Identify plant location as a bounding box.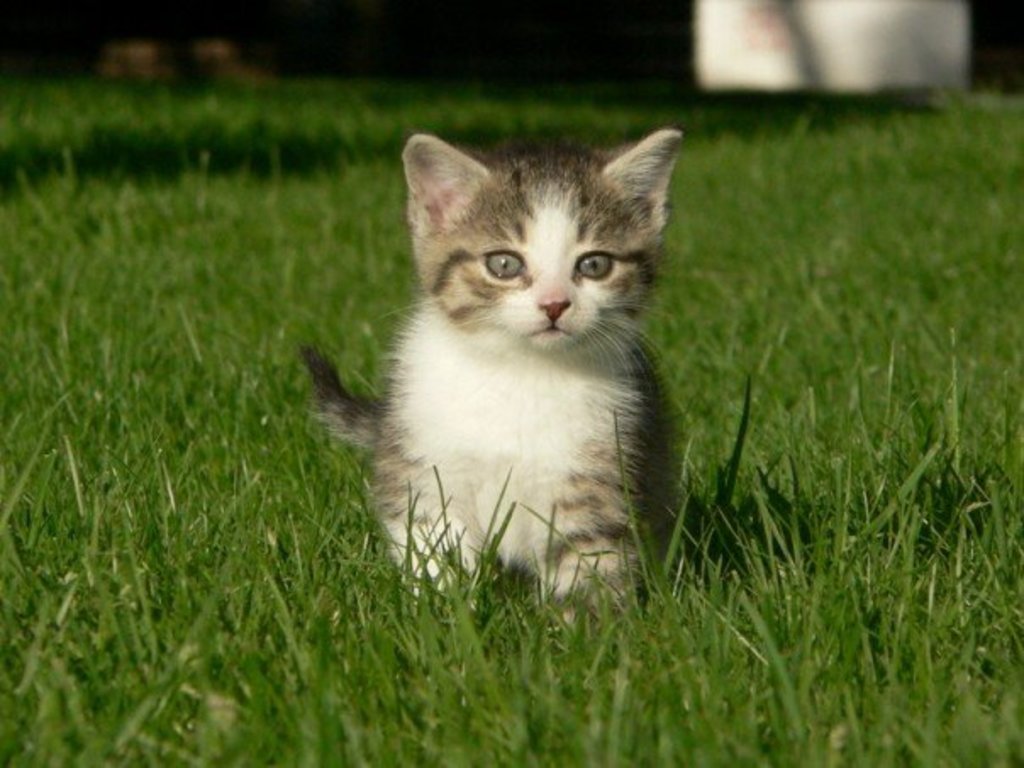
(x1=680, y1=119, x2=978, y2=637).
